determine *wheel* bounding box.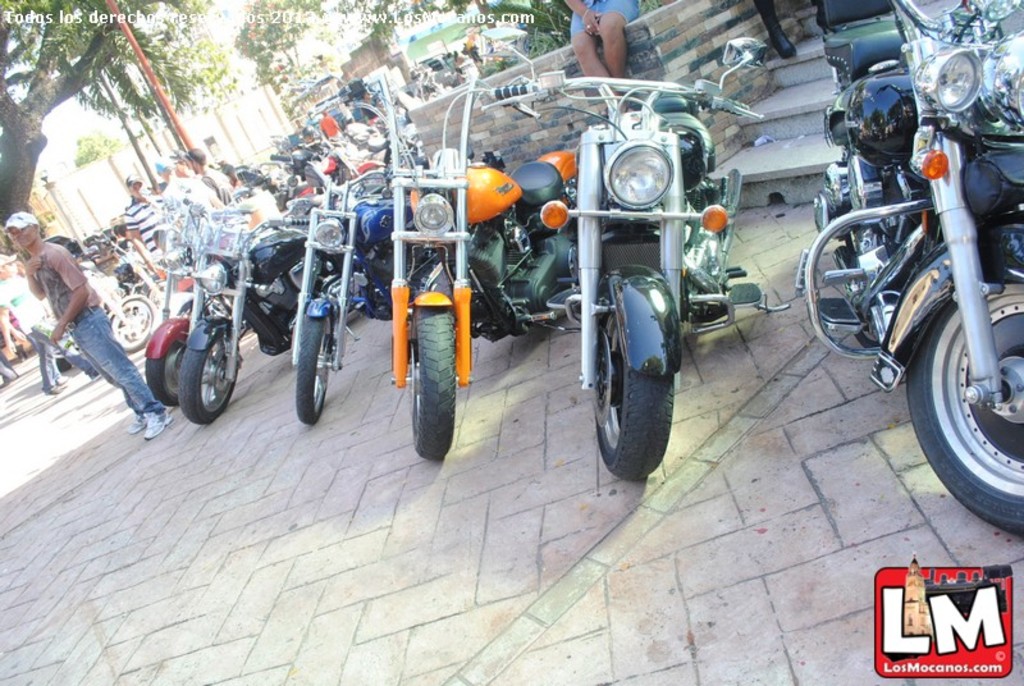
Determined: box(177, 319, 246, 430).
